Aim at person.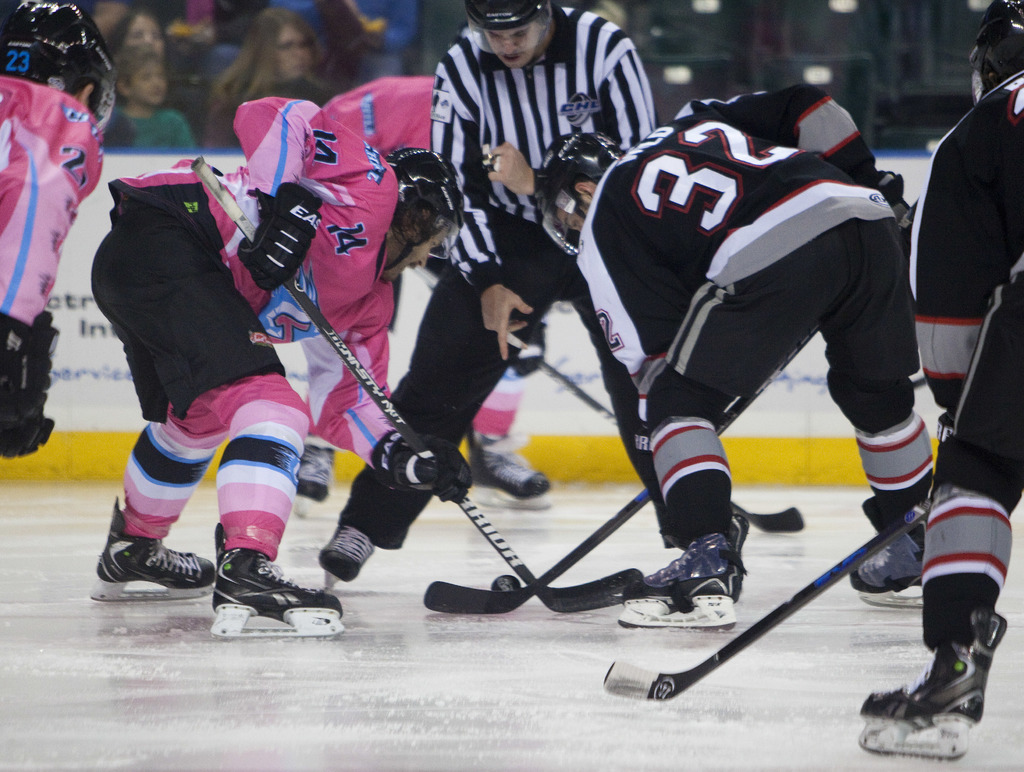
Aimed at [x1=108, y1=8, x2=193, y2=116].
